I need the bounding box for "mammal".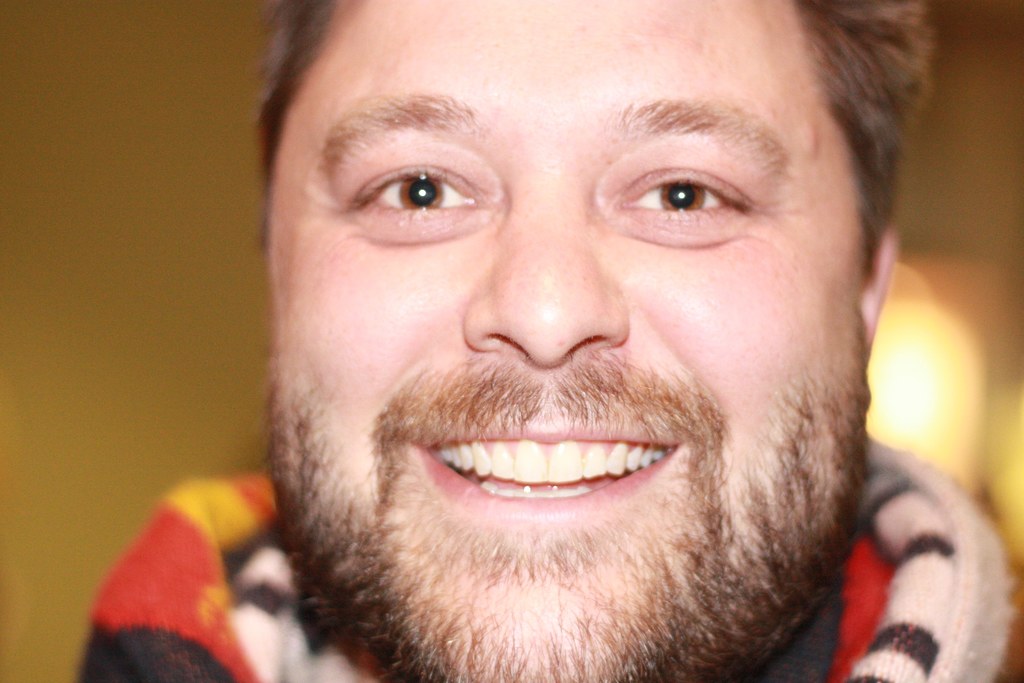
Here it is: {"left": 155, "top": 0, "right": 1021, "bottom": 682}.
